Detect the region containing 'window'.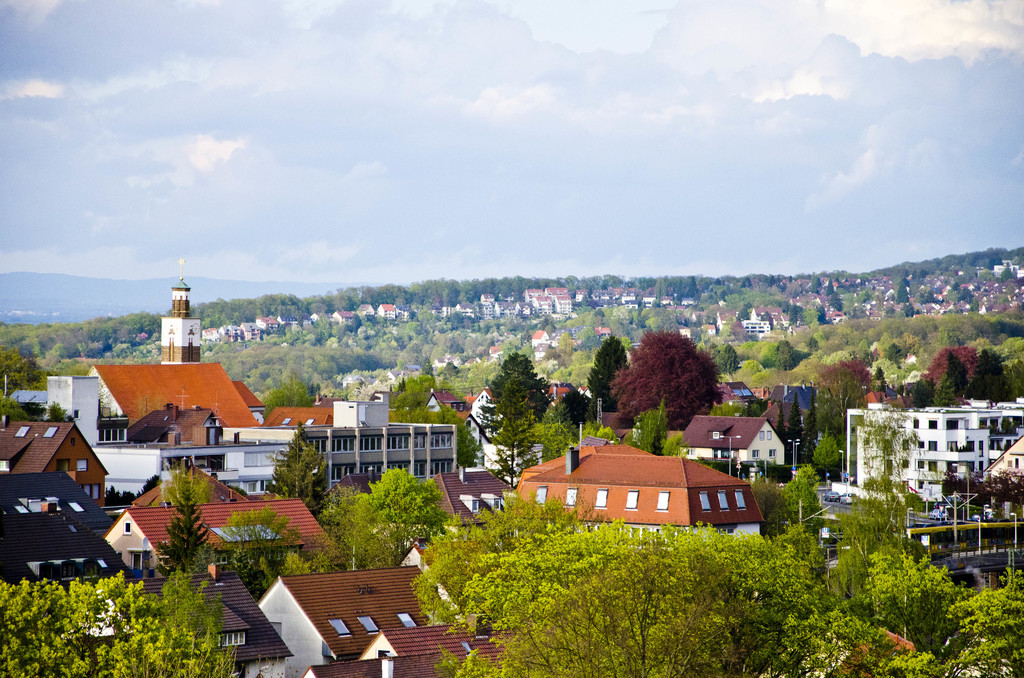
crop(434, 432, 456, 452).
